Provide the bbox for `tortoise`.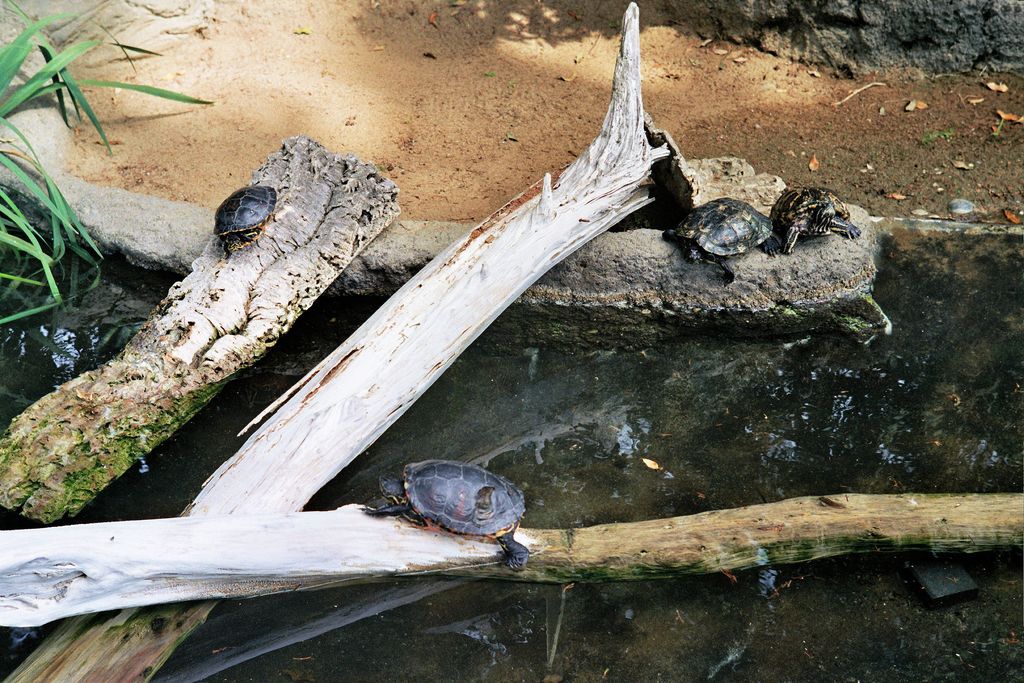
[left=765, top=185, right=863, bottom=259].
